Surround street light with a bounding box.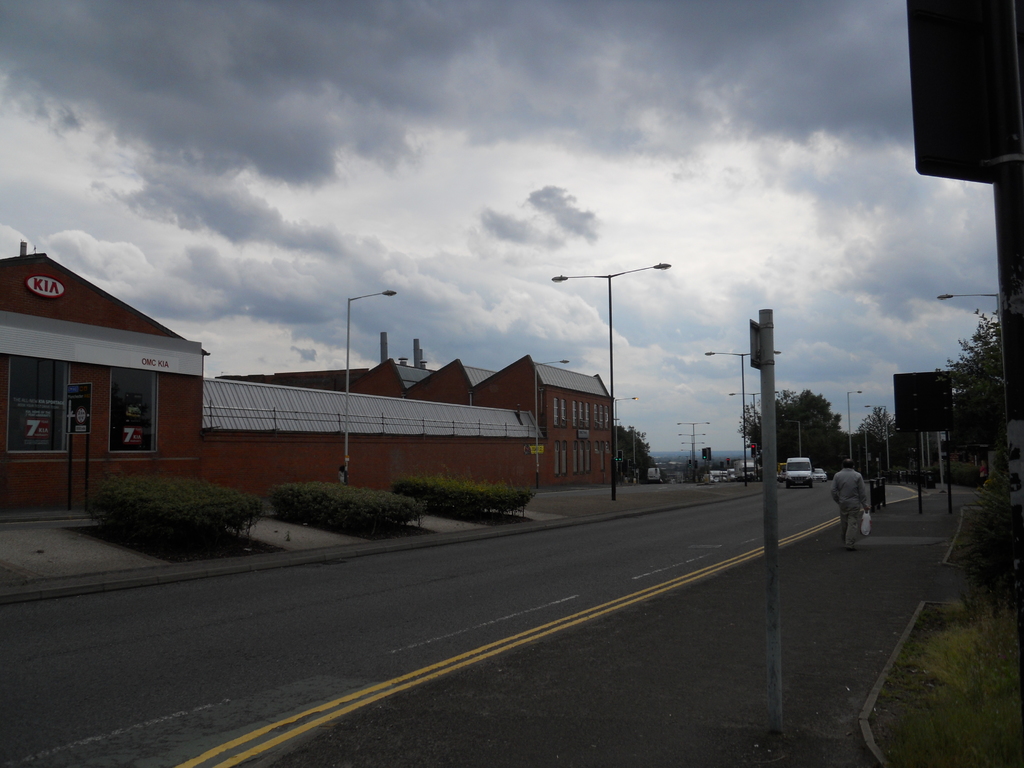
[862, 403, 888, 472].
